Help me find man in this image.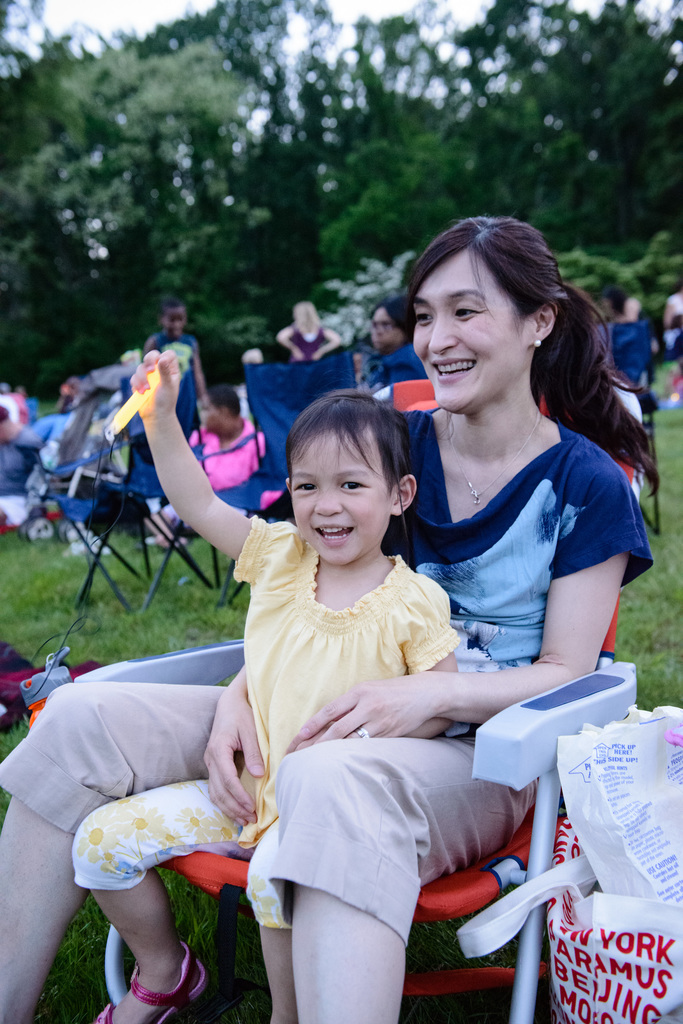
Found it: bbox(179, 381, 273, 540).
